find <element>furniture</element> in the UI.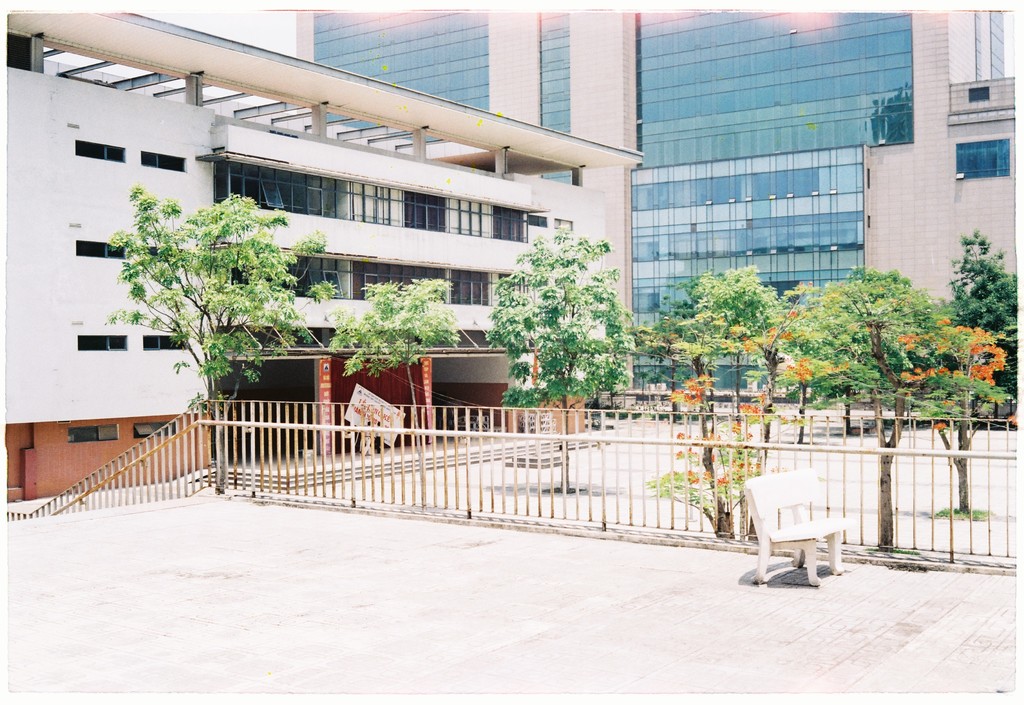
UI element at [742, 463, 866, 585].
